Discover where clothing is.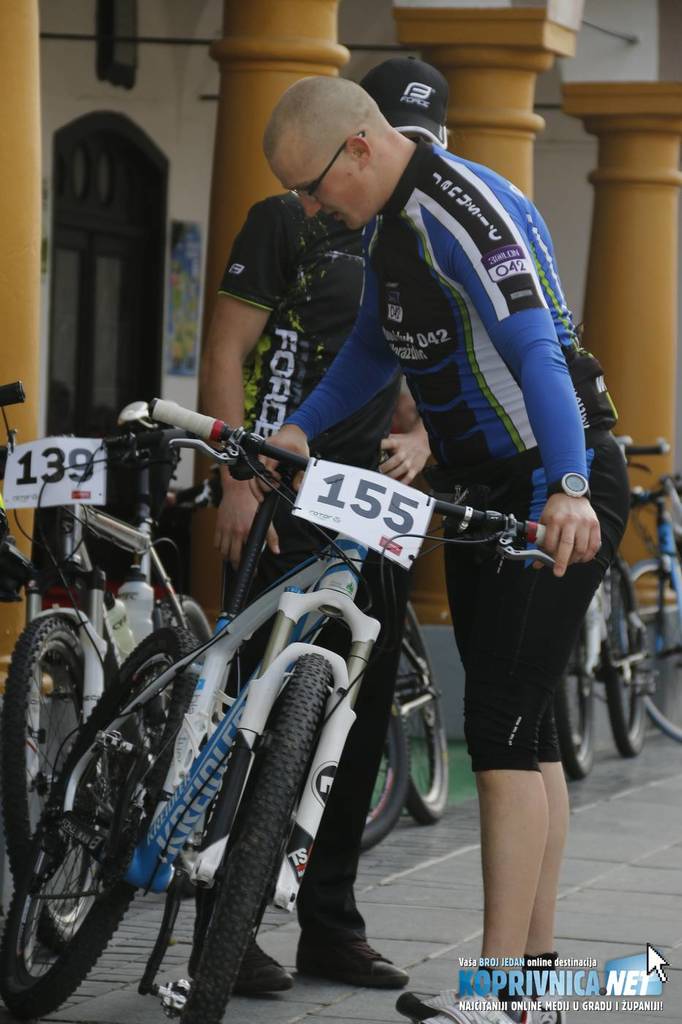
Discovered at x1=200 y1=48 x2=446 y2=966.
